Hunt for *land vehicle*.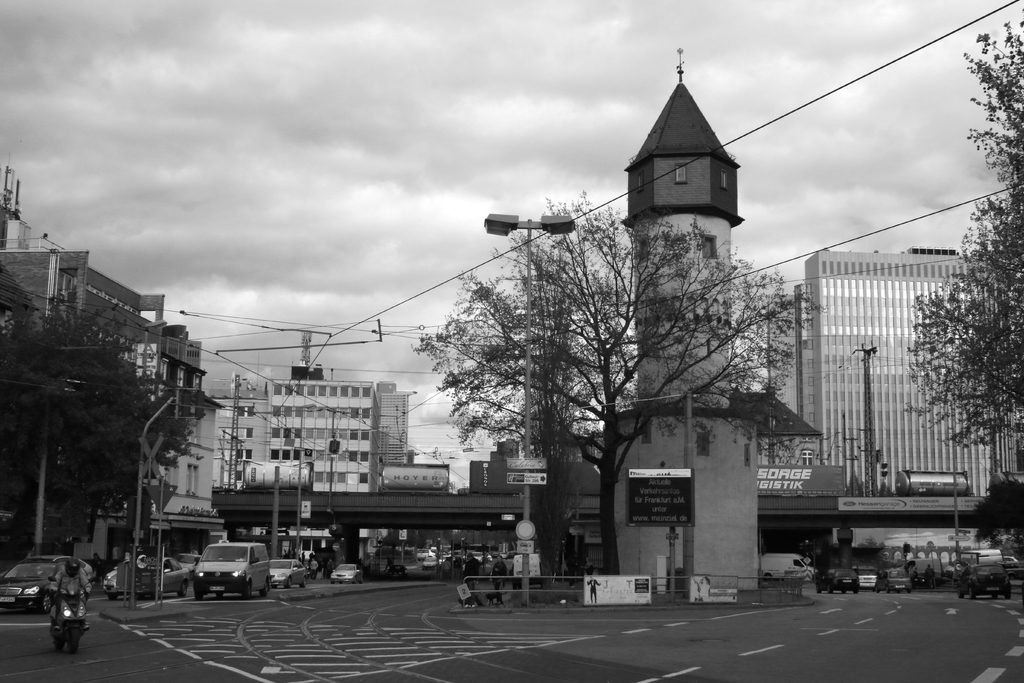
Hunted down at (47,575,93,657).
